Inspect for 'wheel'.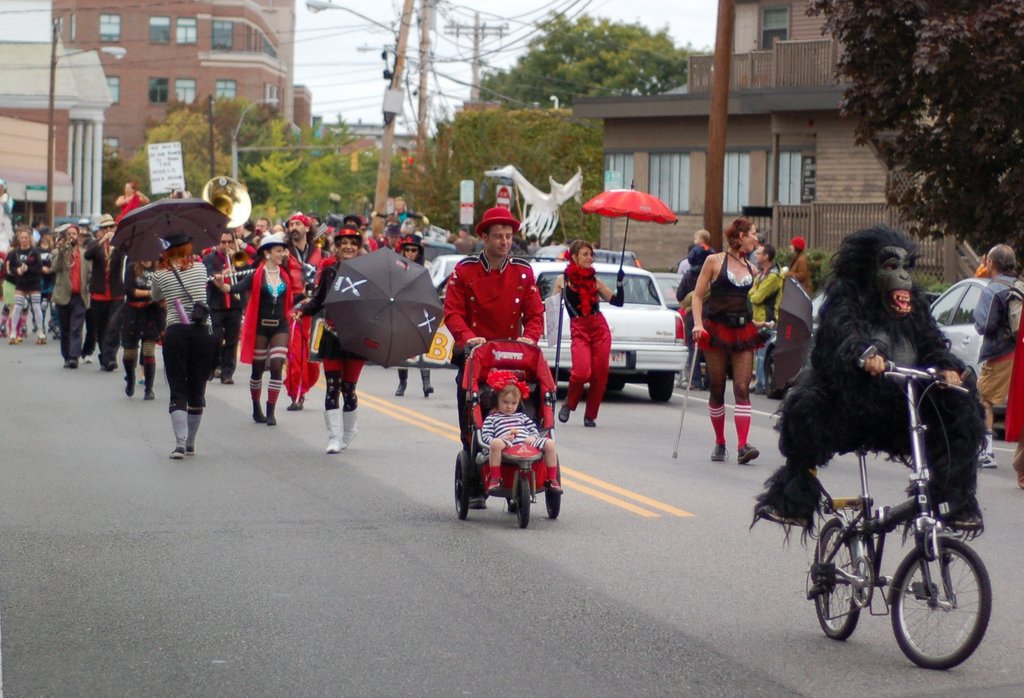
Inspection: [546, 464, 563, 519].
